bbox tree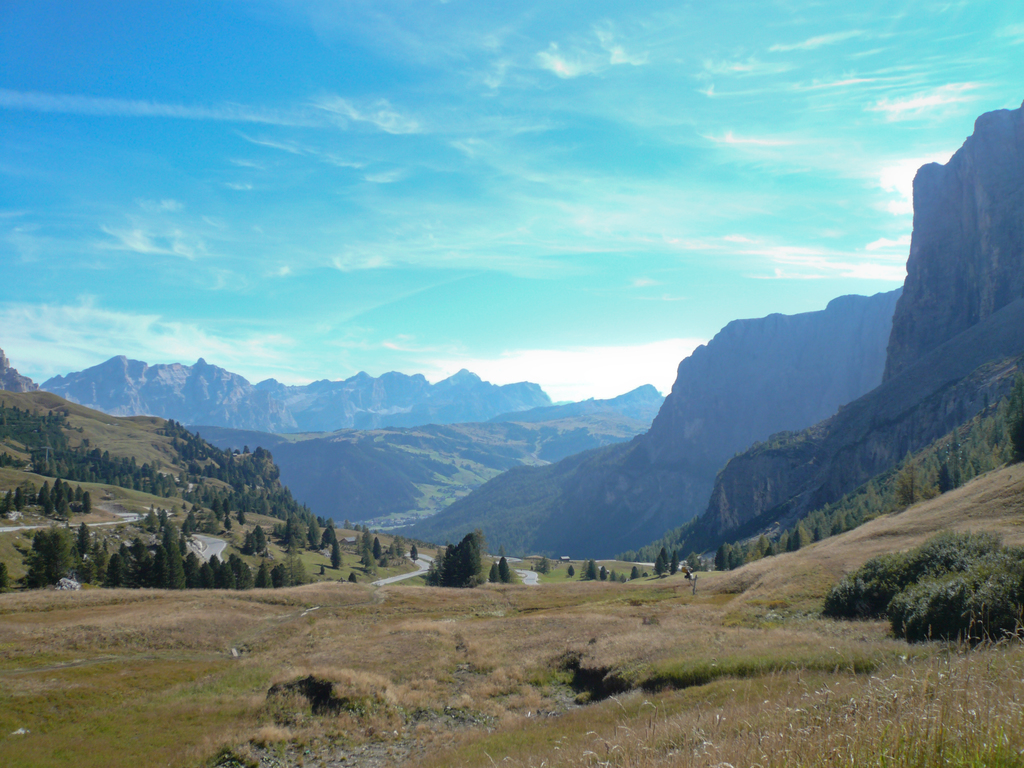
pyautogui.locateOnScreen(347, 572, 358, 584)
